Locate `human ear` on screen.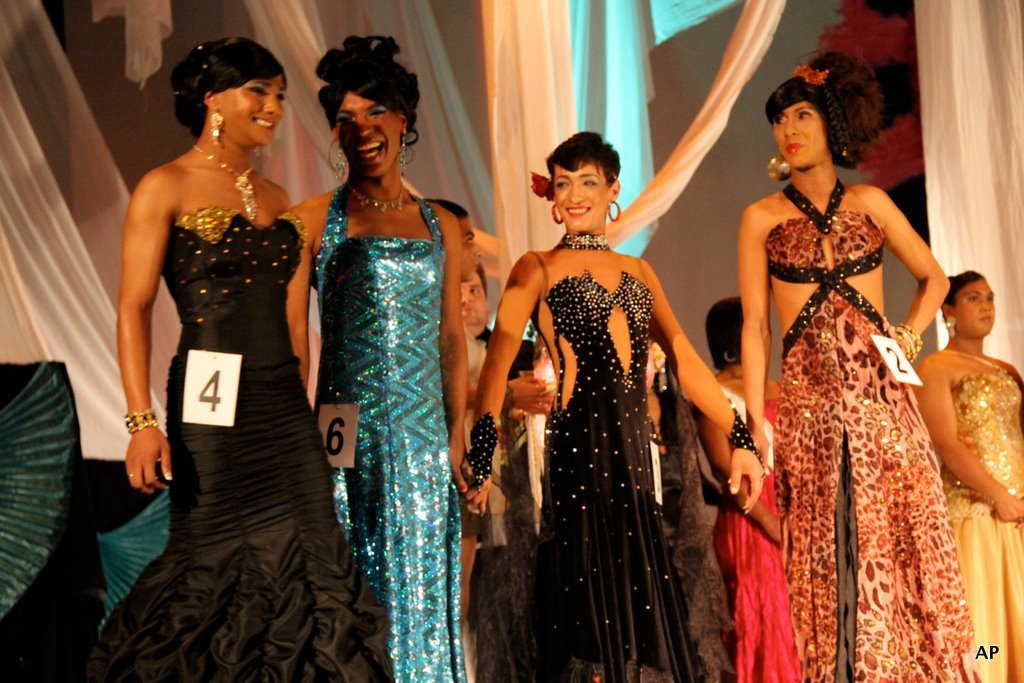
On screen at <region>201, 90, 217, 106</region>.
